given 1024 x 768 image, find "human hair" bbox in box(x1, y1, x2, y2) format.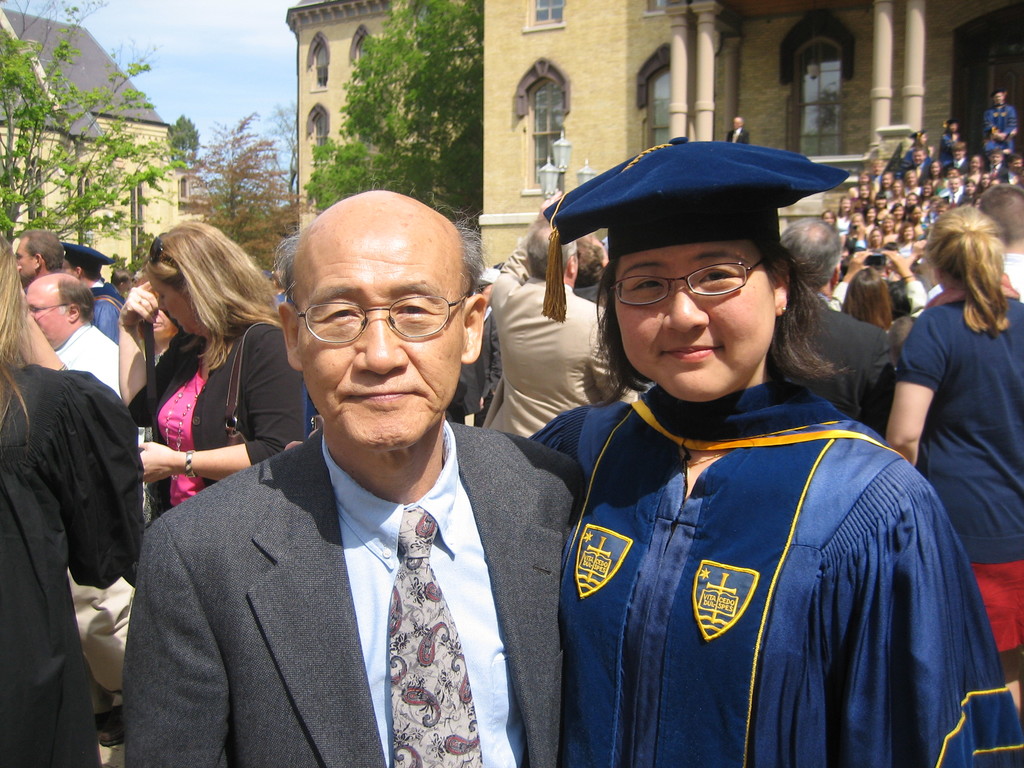
box(21, 227, 66, 271).
